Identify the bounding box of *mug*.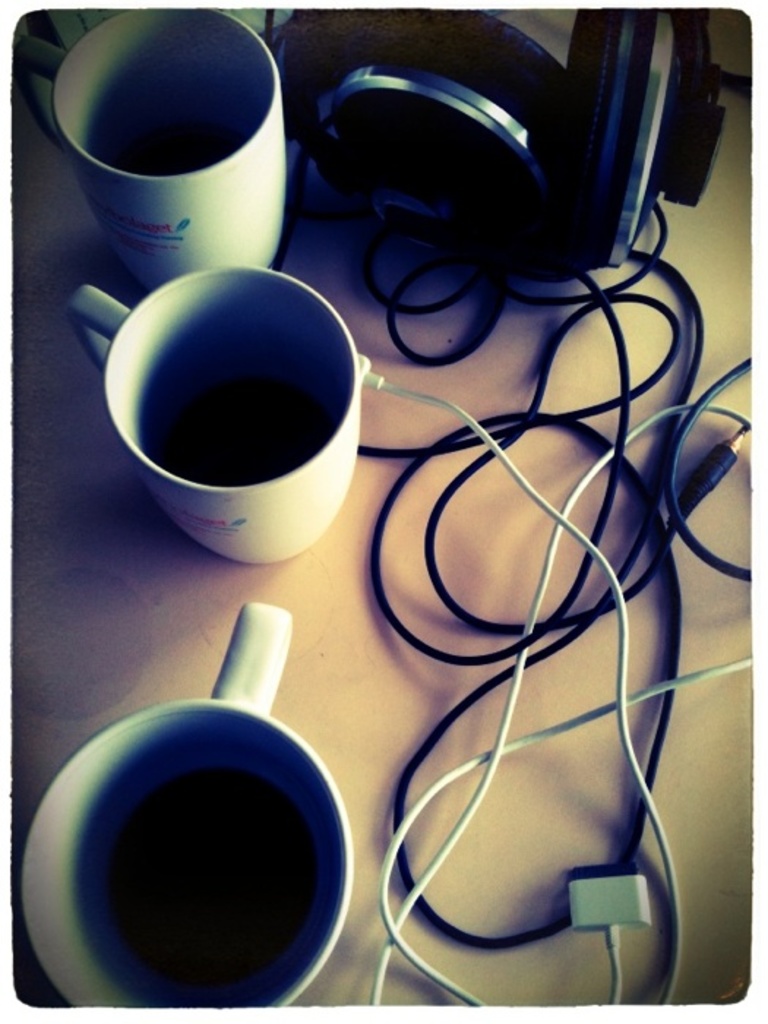
[x1=19, y1=601, x2=353, y2=1009].
